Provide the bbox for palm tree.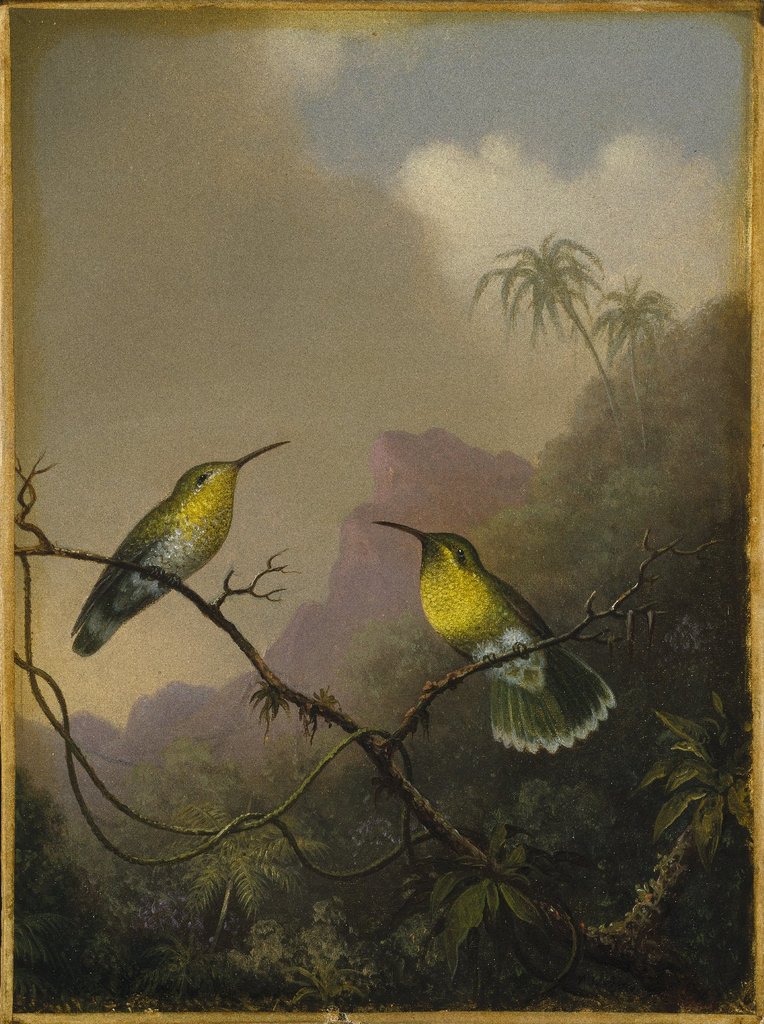
477/214/645/409.
